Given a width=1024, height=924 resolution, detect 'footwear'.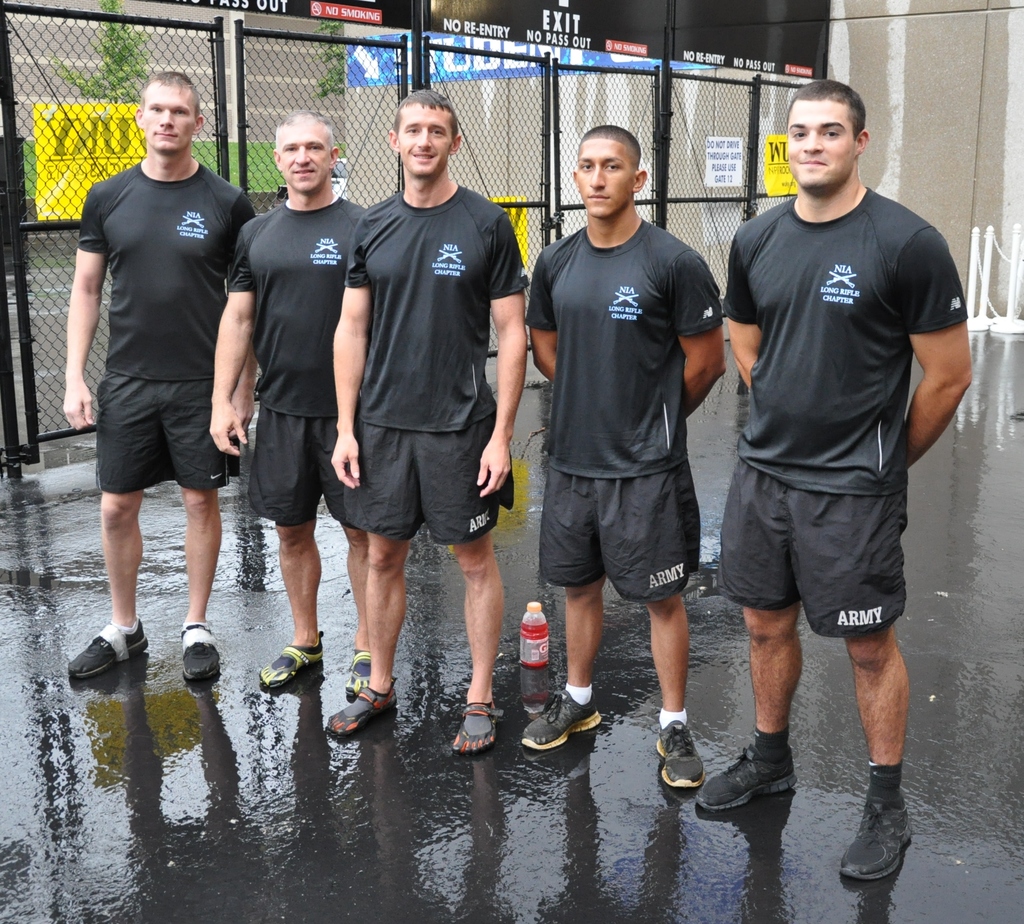
region(351, 652, 370, 702).
